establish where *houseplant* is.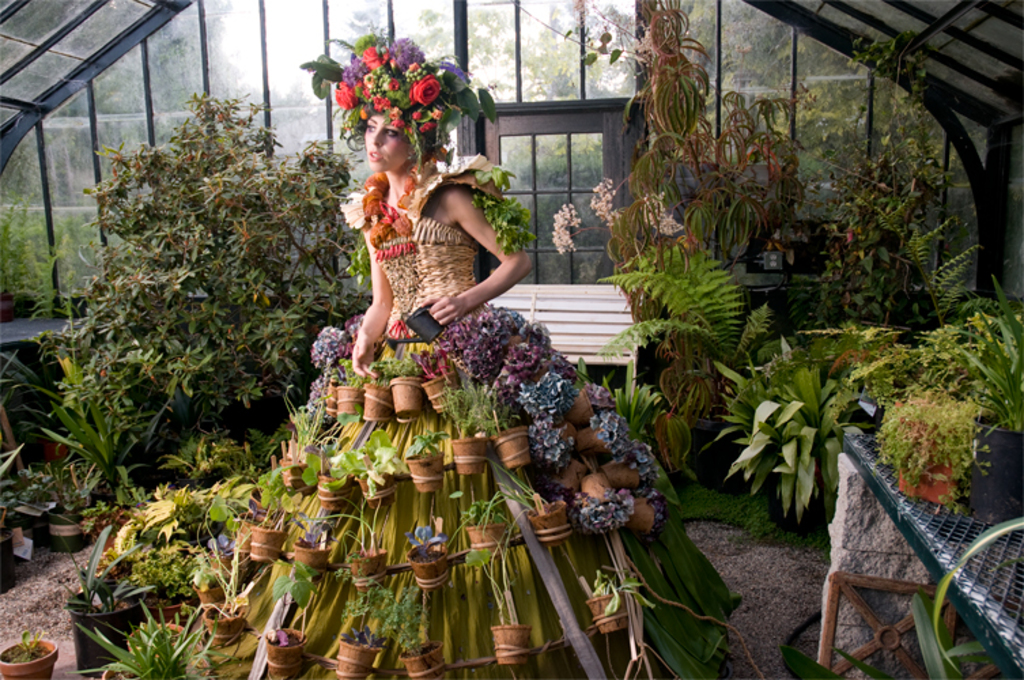
Established at [x1=329, y1=374, x2=360, y2=422].
